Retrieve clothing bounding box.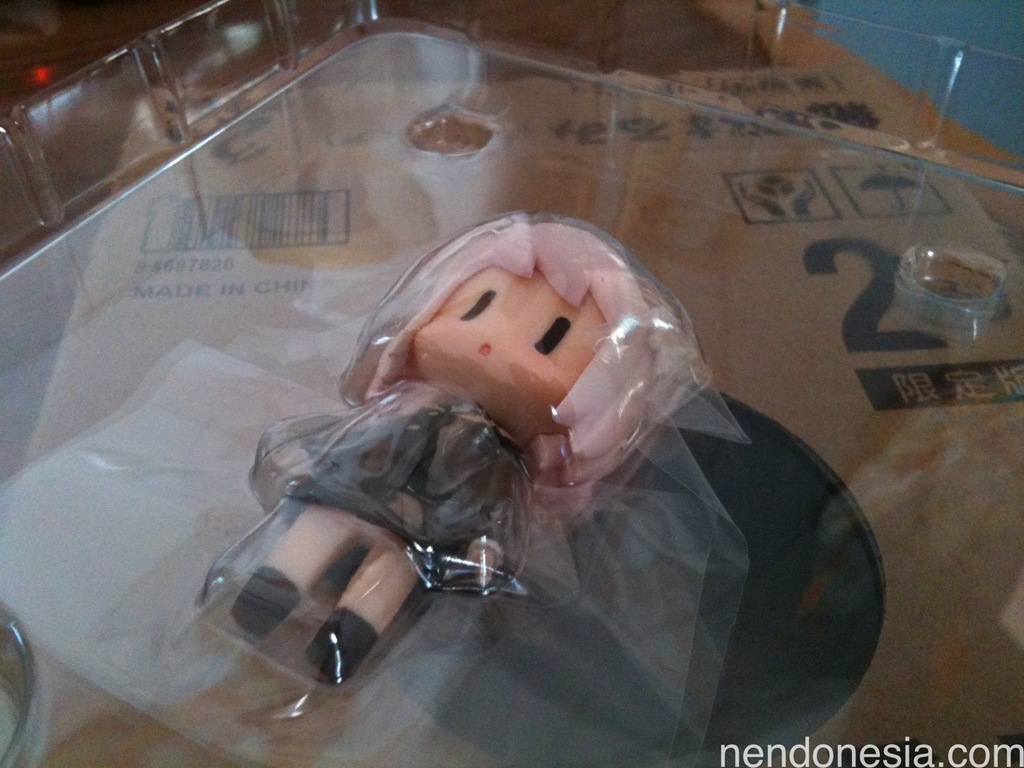
Bounding box: [250, 363, 576, 644].
